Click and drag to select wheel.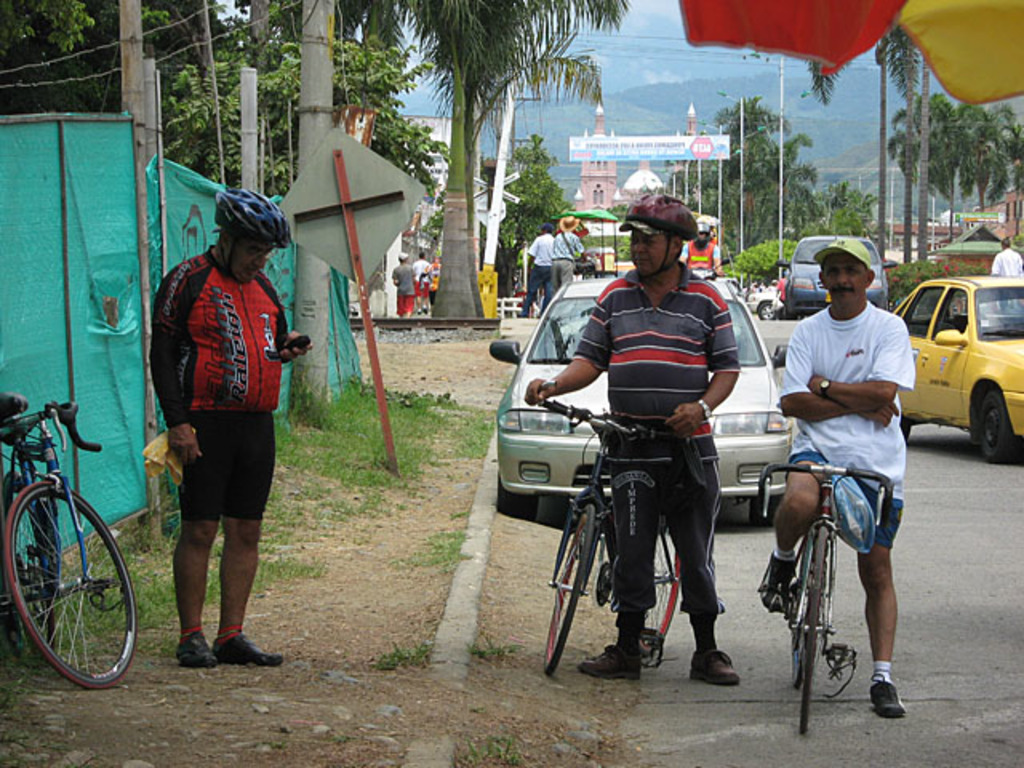
Selection: locate(534, 499, 606, 674).
